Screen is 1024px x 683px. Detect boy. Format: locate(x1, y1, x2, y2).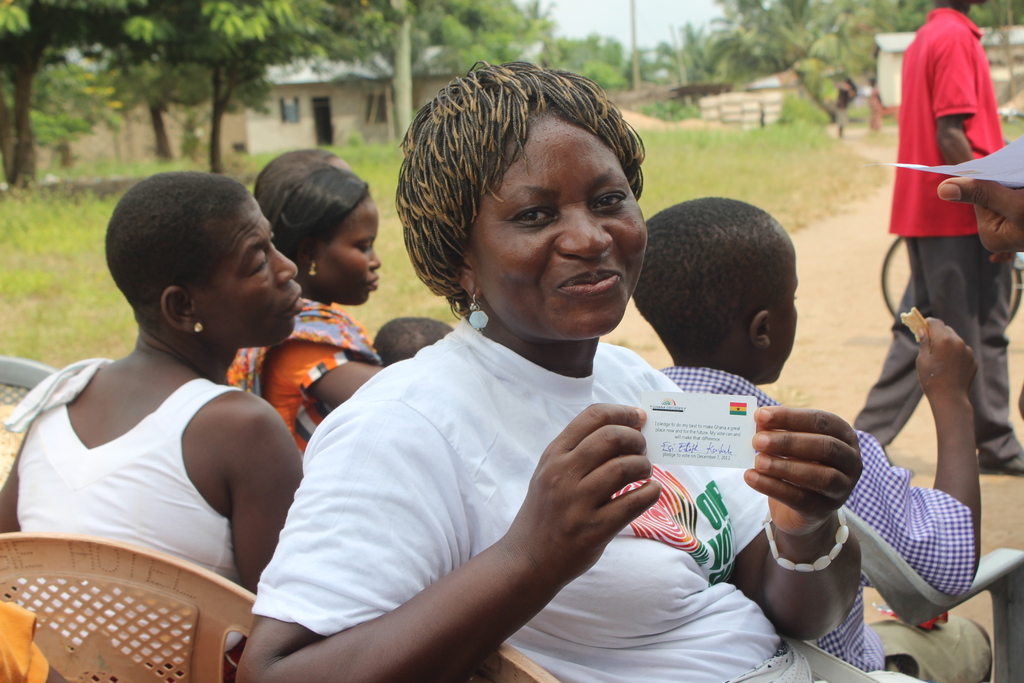
locate(632, 193, 996, 682).
